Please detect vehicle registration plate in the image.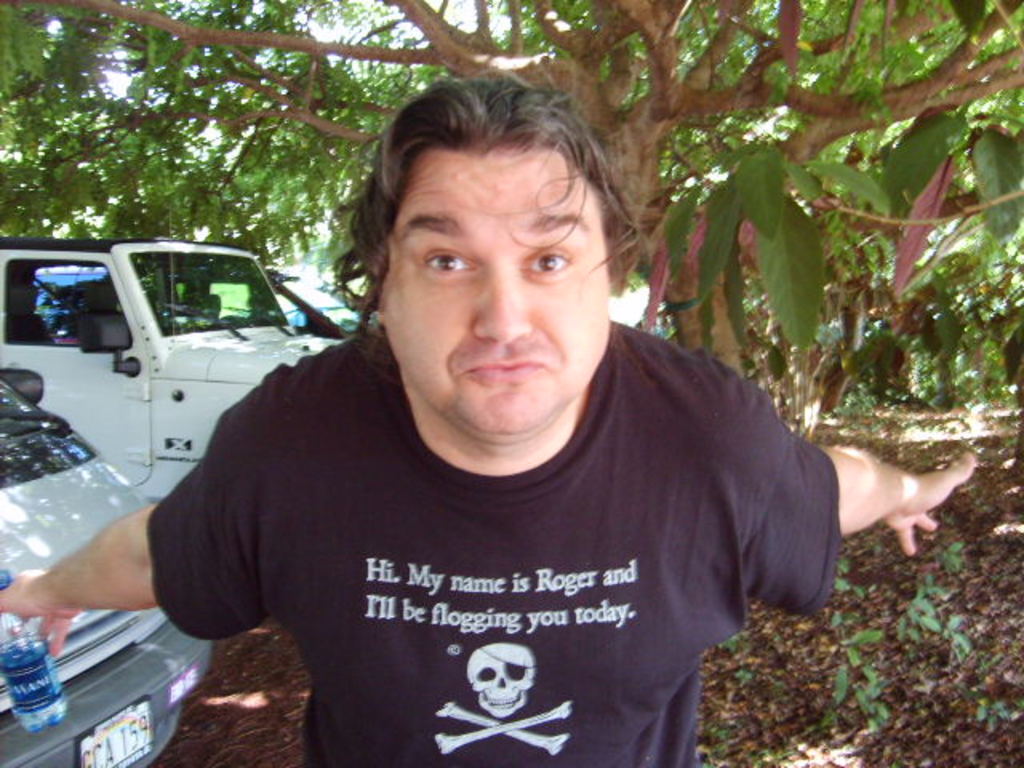
{"x1": 78, "y1": 699, "x2": 152, "y2": 766}.
